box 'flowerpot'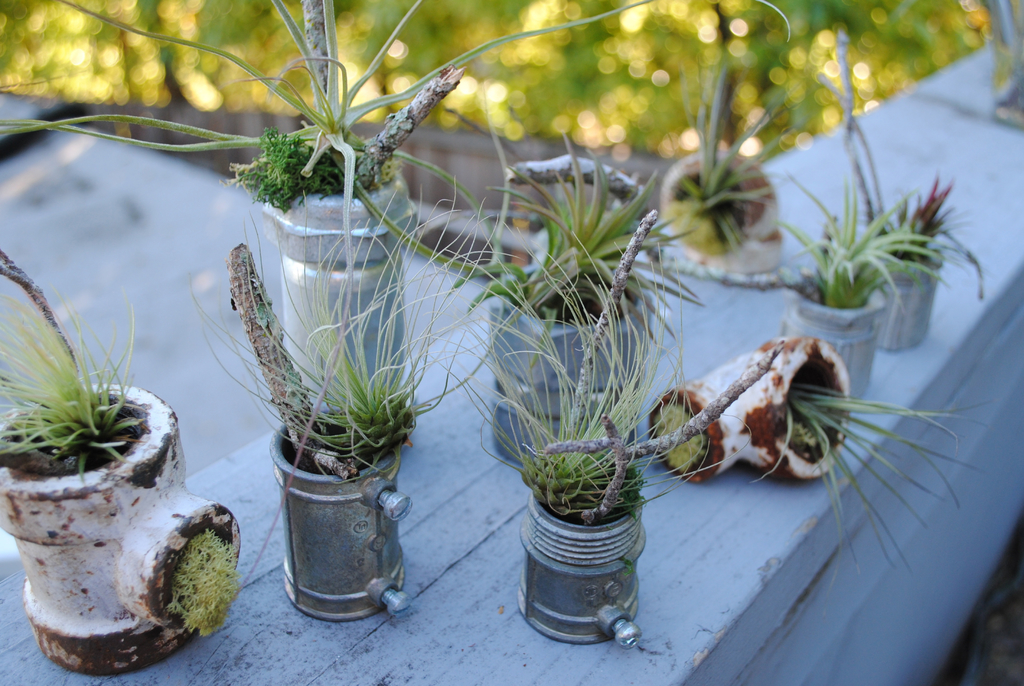
<region>656, 142, 781, 277</region>
